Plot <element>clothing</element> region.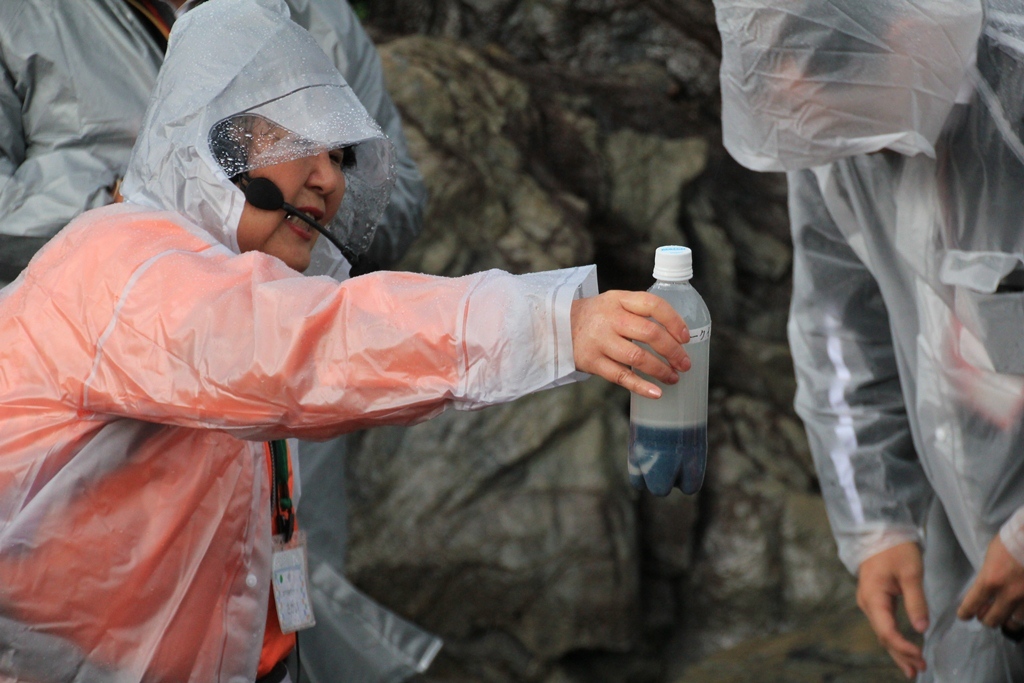
Plotted at Rect(716, 0, 1023, 682).
